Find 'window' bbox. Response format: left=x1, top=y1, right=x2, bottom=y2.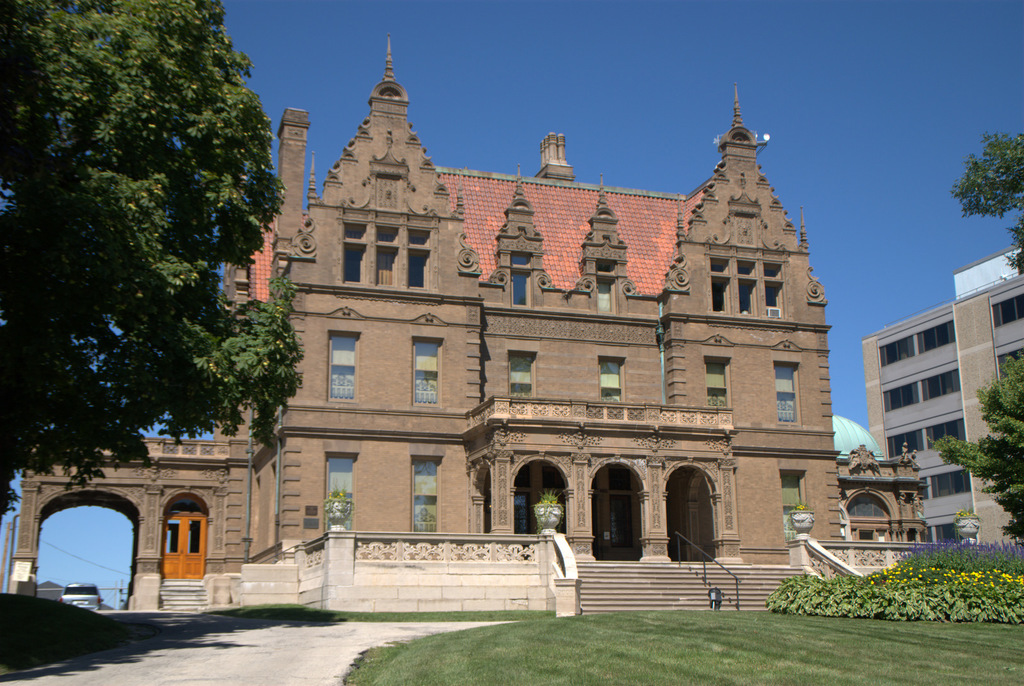
left=325, top=331, right=360, bottom=408.
